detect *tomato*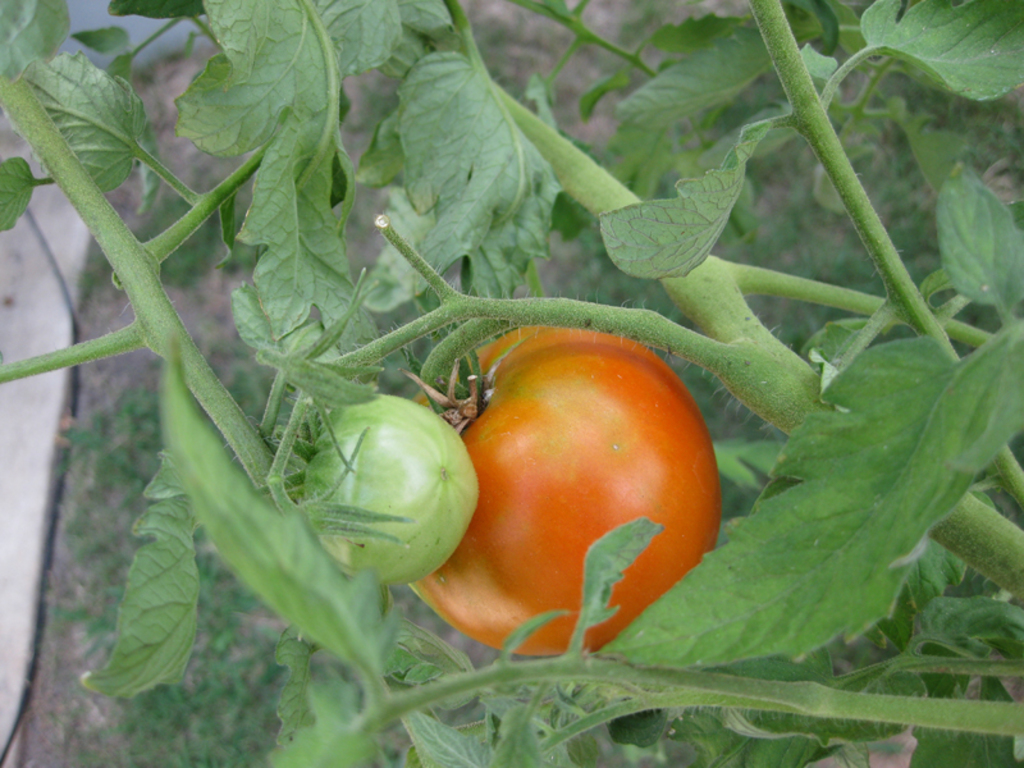
select_region(296, 390, 480, 589)
